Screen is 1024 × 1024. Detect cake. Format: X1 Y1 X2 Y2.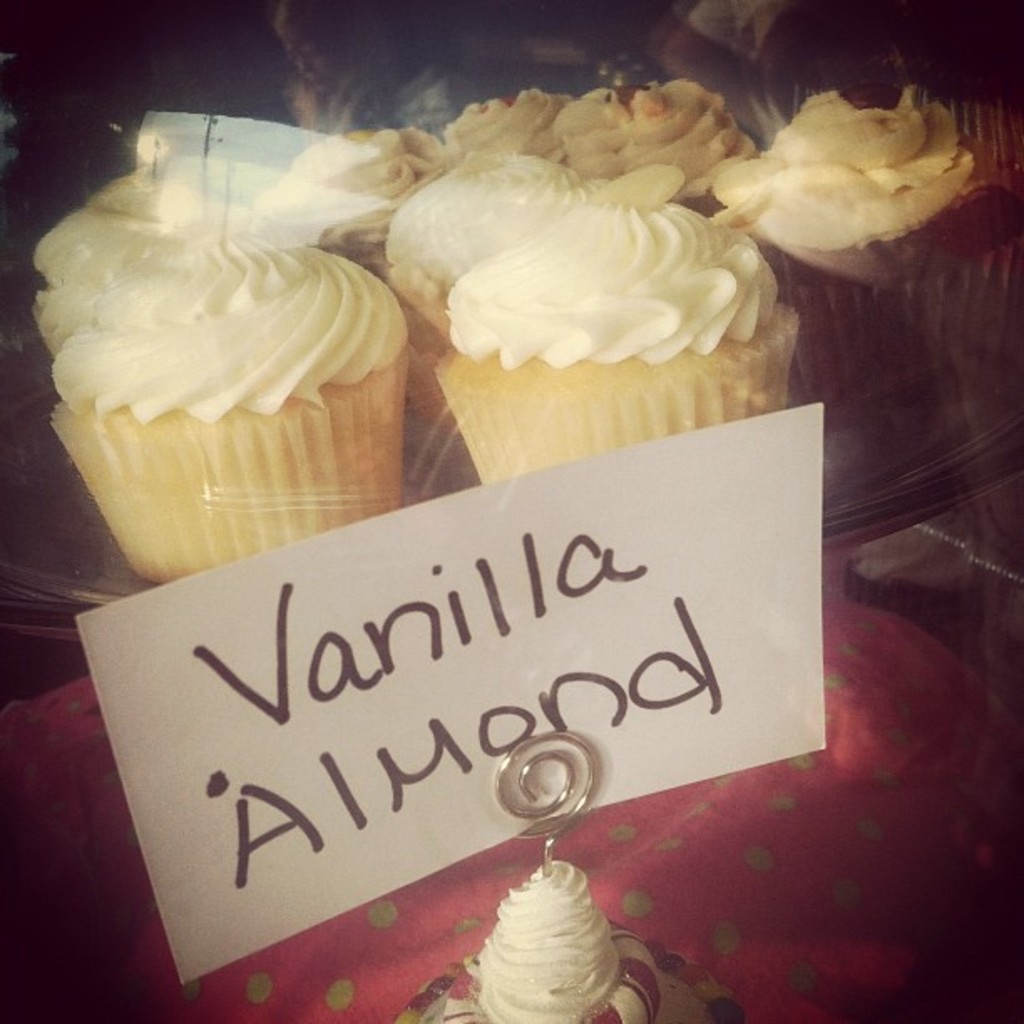
378 146 674 346.
